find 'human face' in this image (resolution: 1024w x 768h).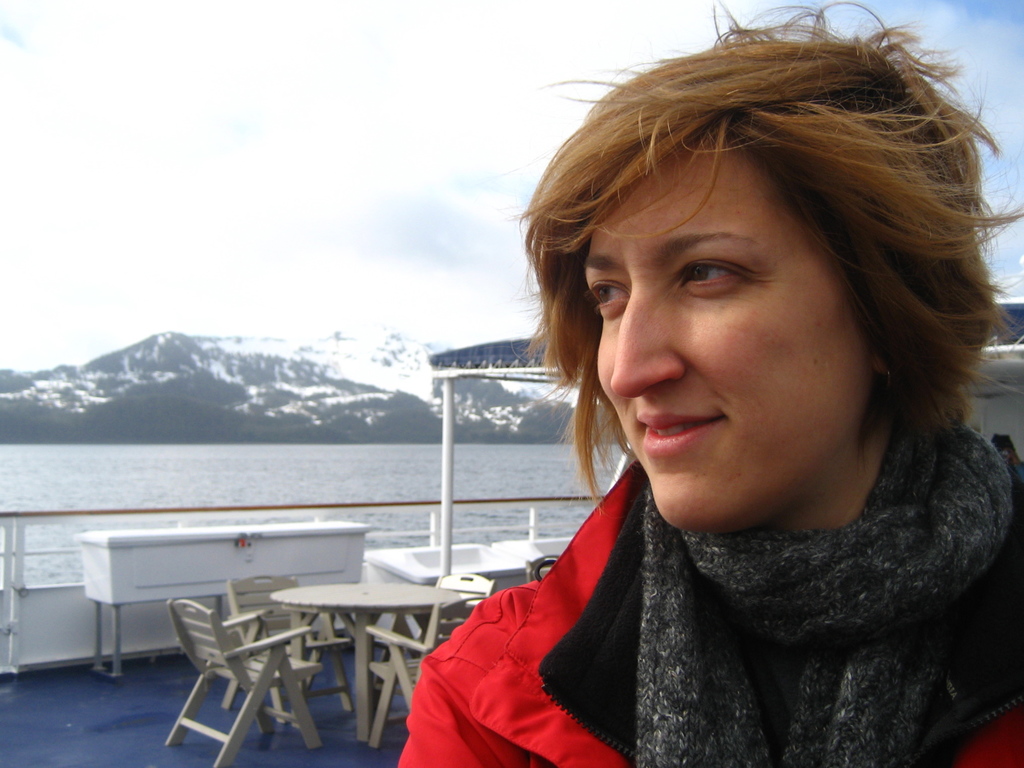
bbox(580, 131, 874, 528).
